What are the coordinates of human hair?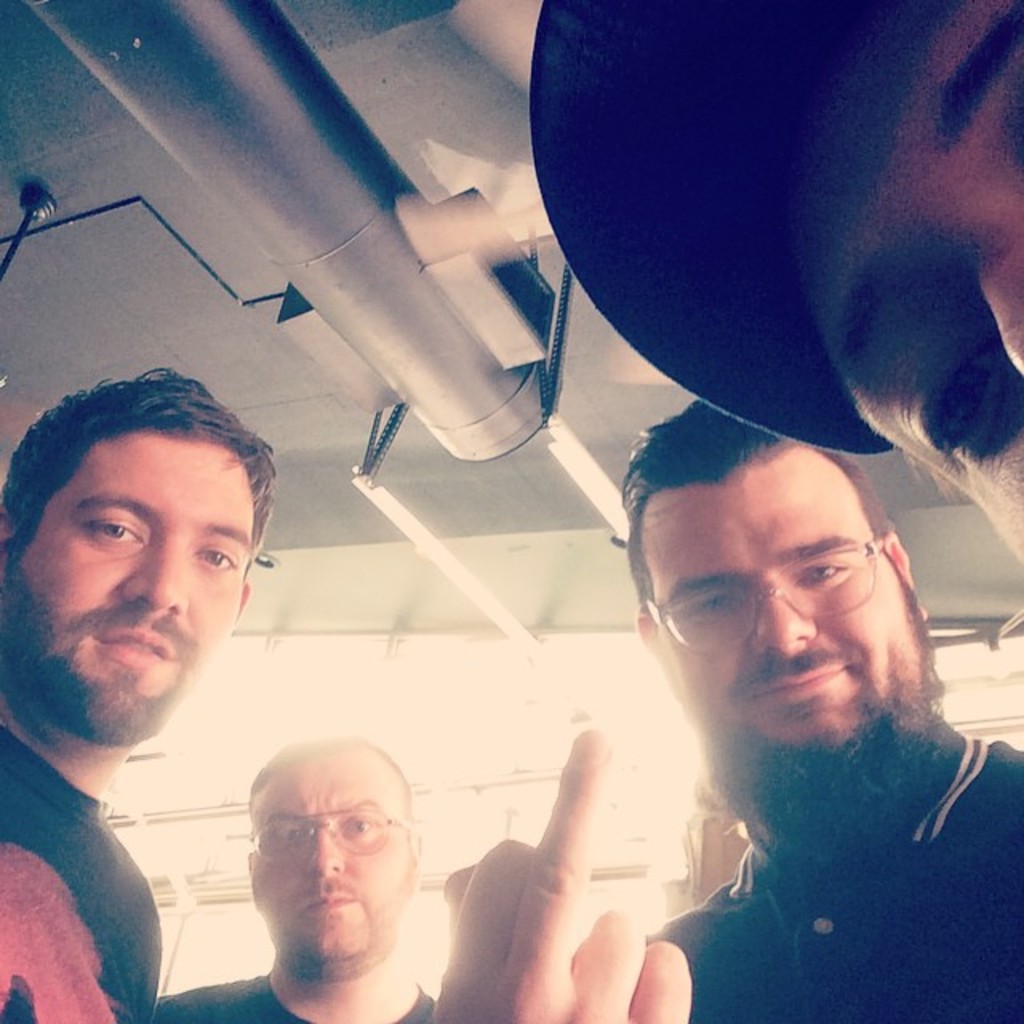
(610,400,904,618).
